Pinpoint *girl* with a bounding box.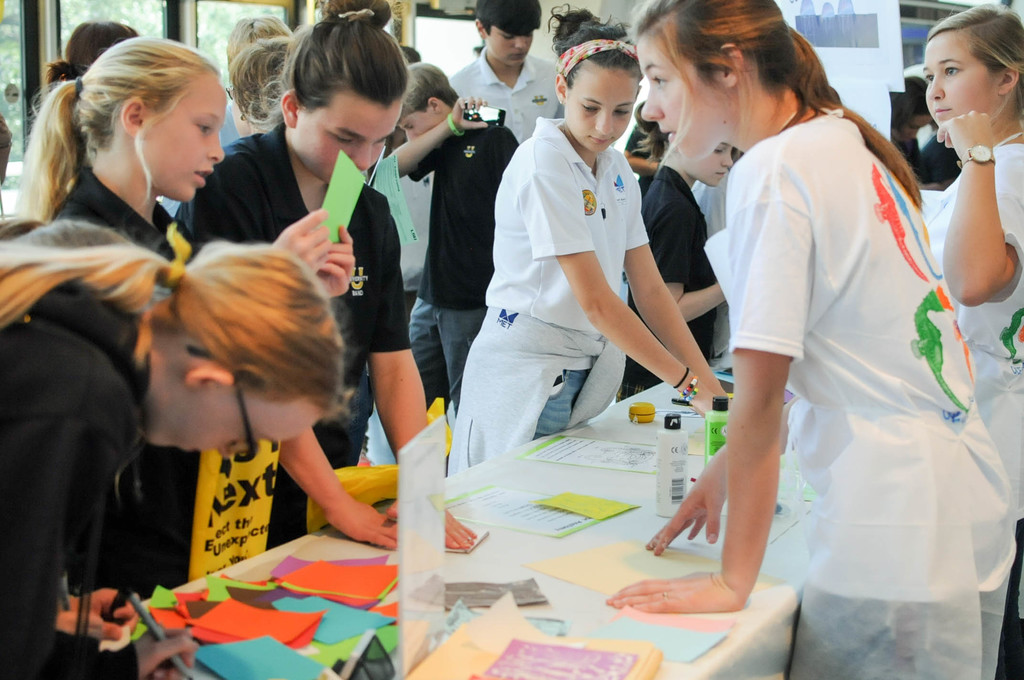
crop(649, 0, 1018, 679).
